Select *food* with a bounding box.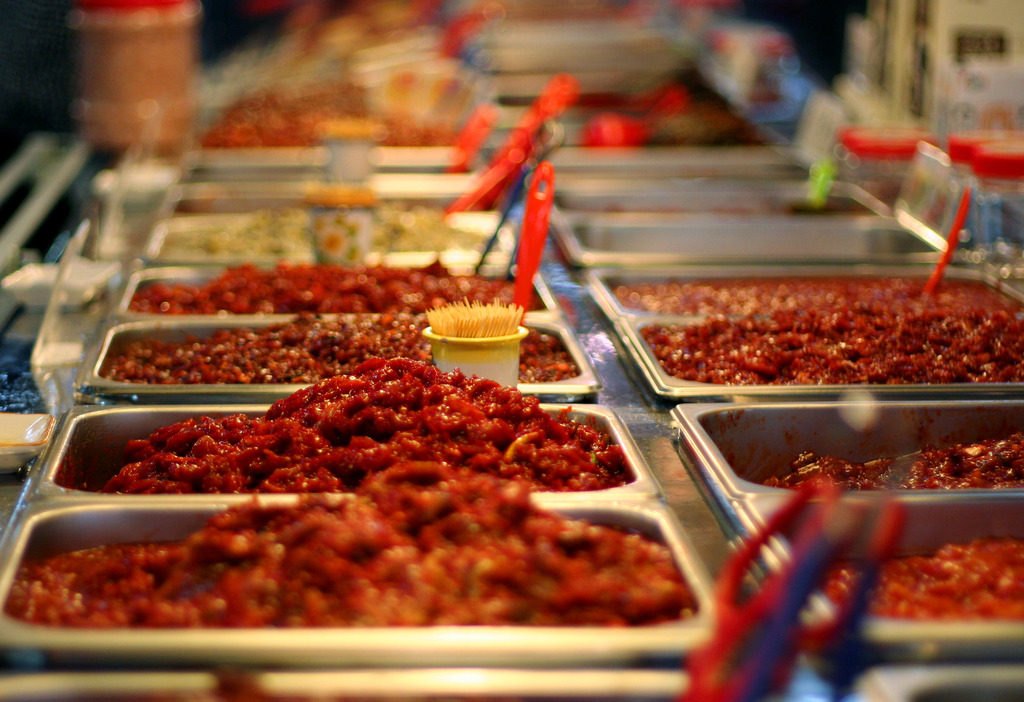
(749, 423, 1023, 498).
